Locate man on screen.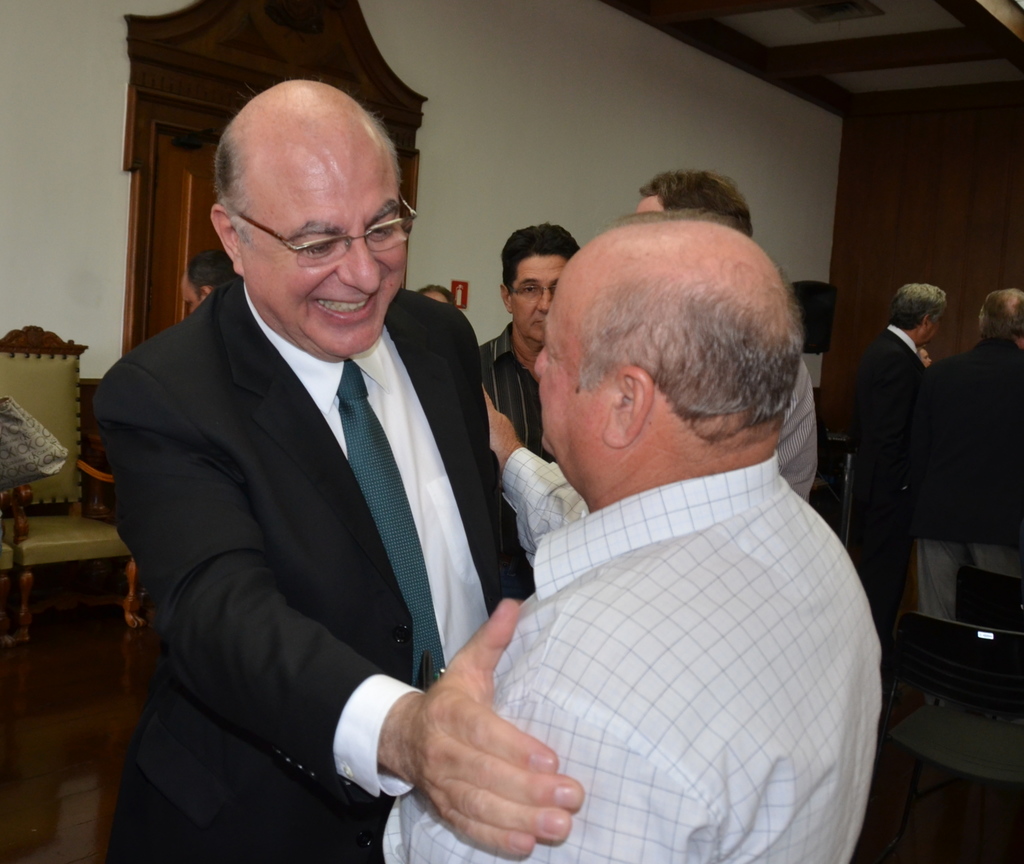
On screen at bbox(632, 165, 820, 501).
